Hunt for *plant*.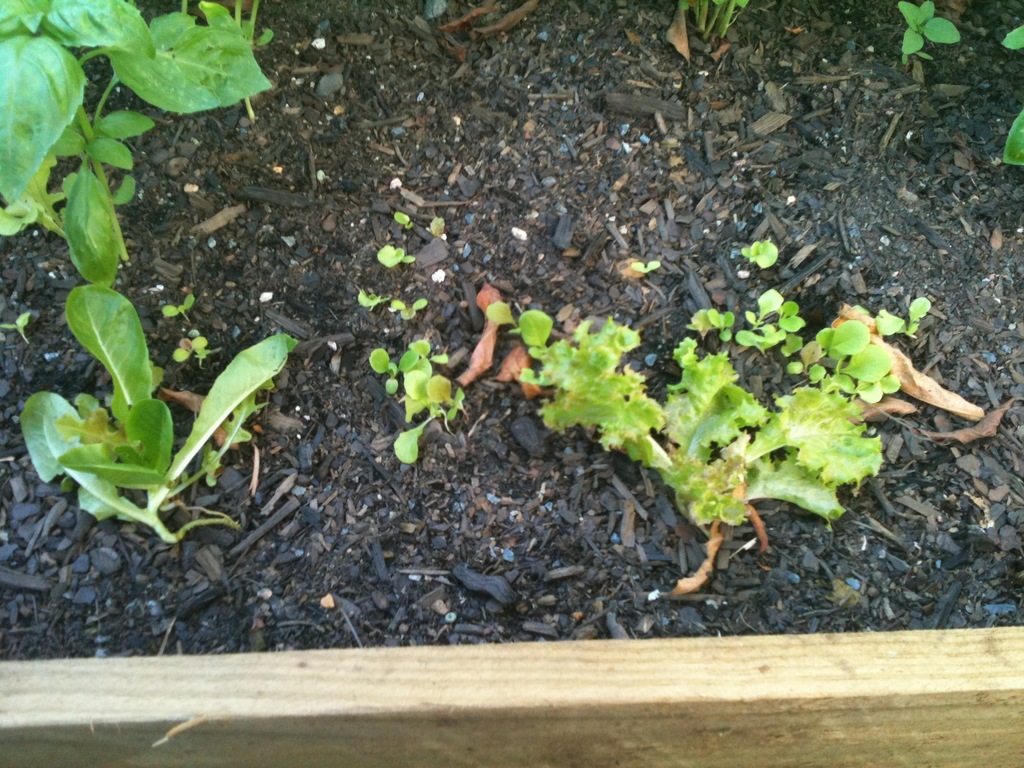
Hunted down at bbox(0, 0, 287, 246).
